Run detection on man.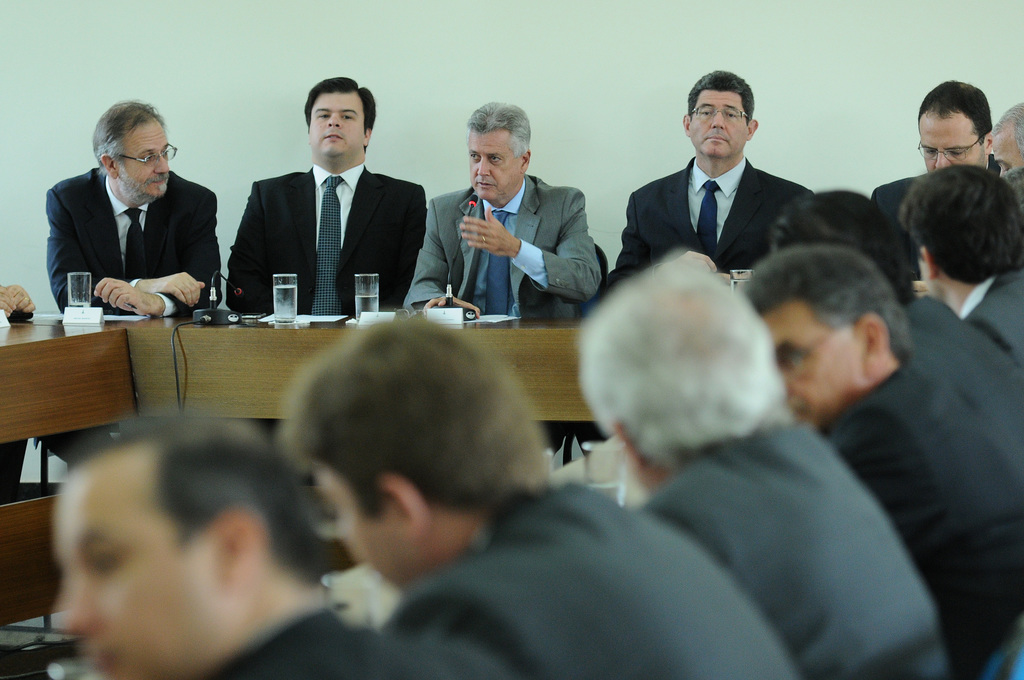
Result: {"x1": 49, "y1": 99, "x2": 221, "y2": 314}.
